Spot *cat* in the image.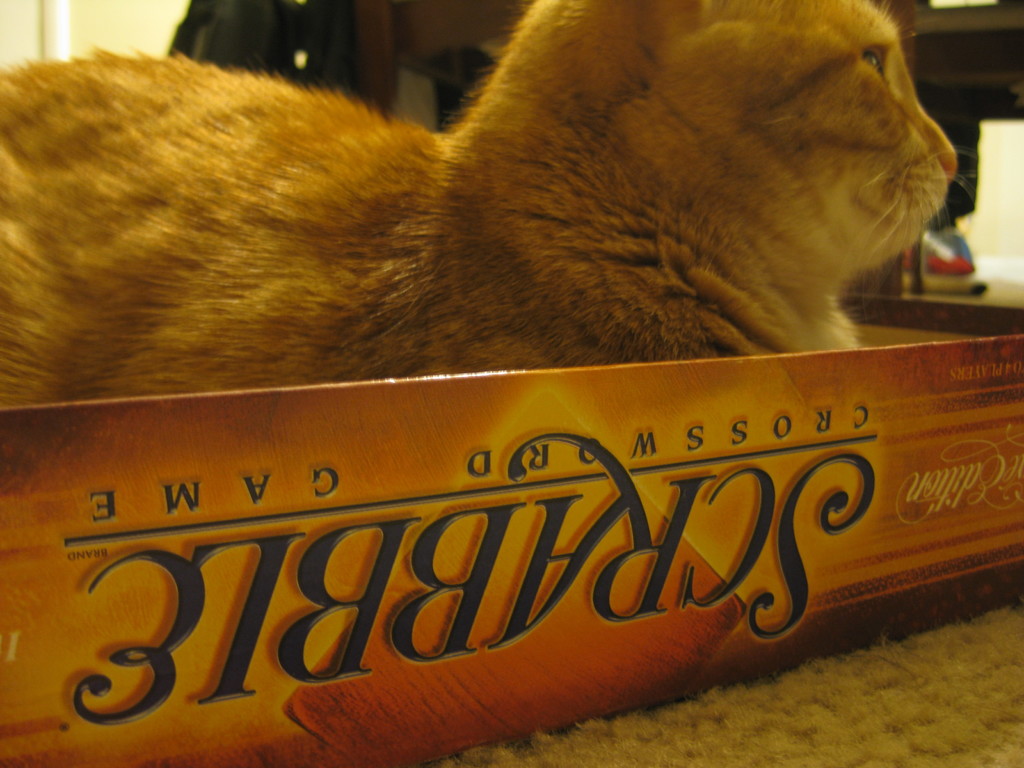
*cat* found at Rect(0, 0, 990, 410).
